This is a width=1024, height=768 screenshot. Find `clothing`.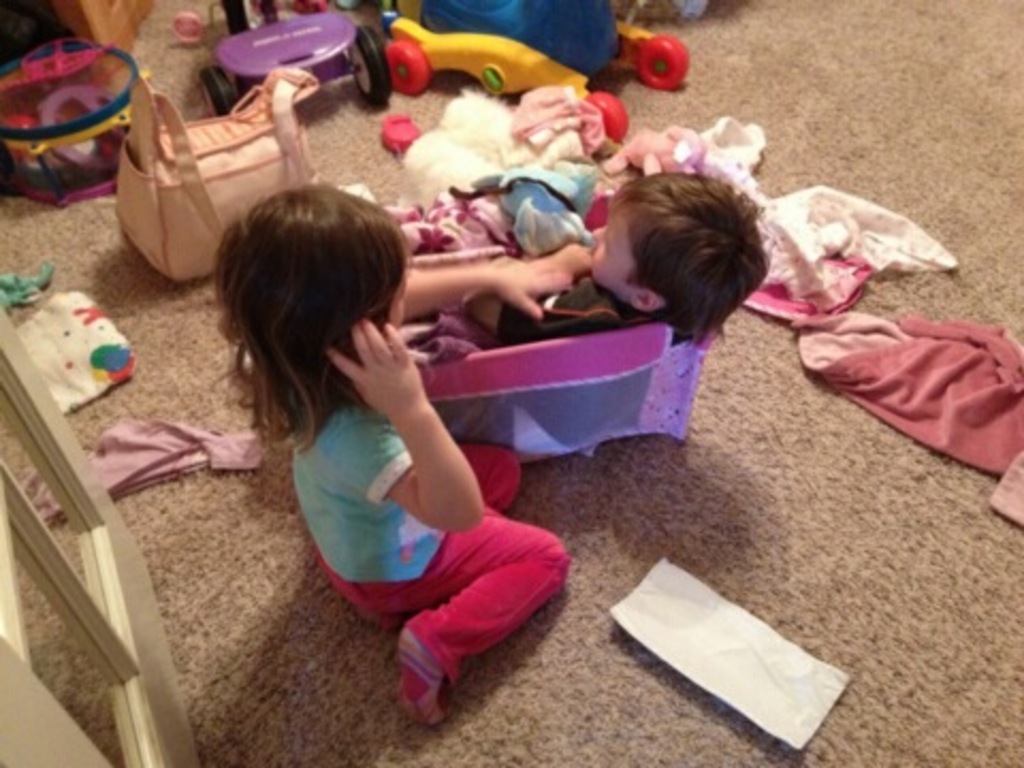
Bounding box: crop(26, 418, 277, 503).
